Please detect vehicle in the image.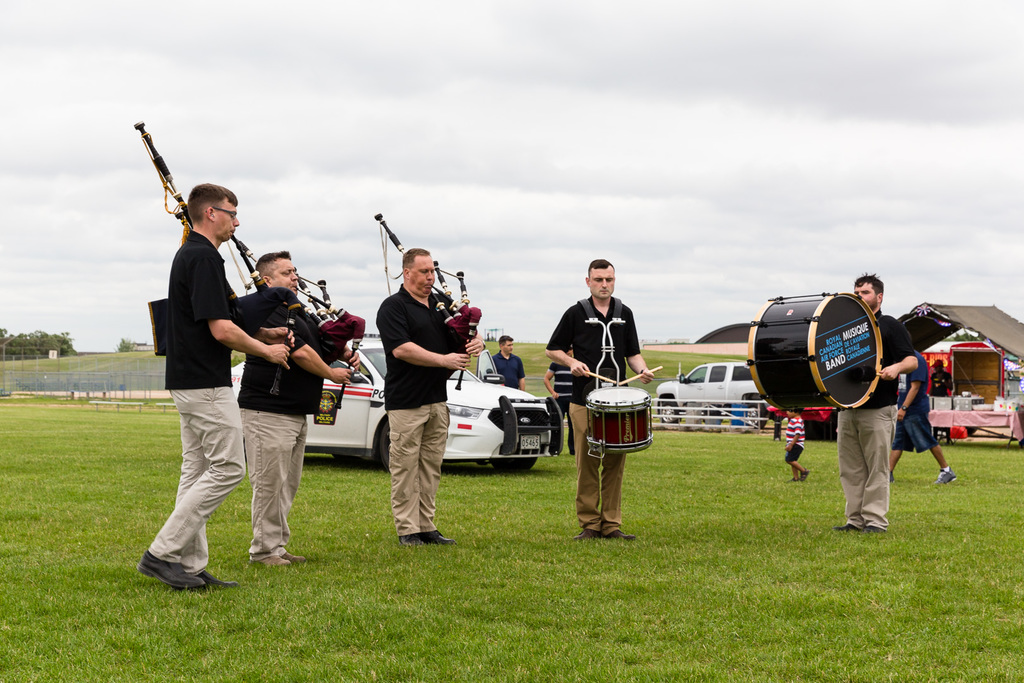
crop(656, 357, 769, 424).
